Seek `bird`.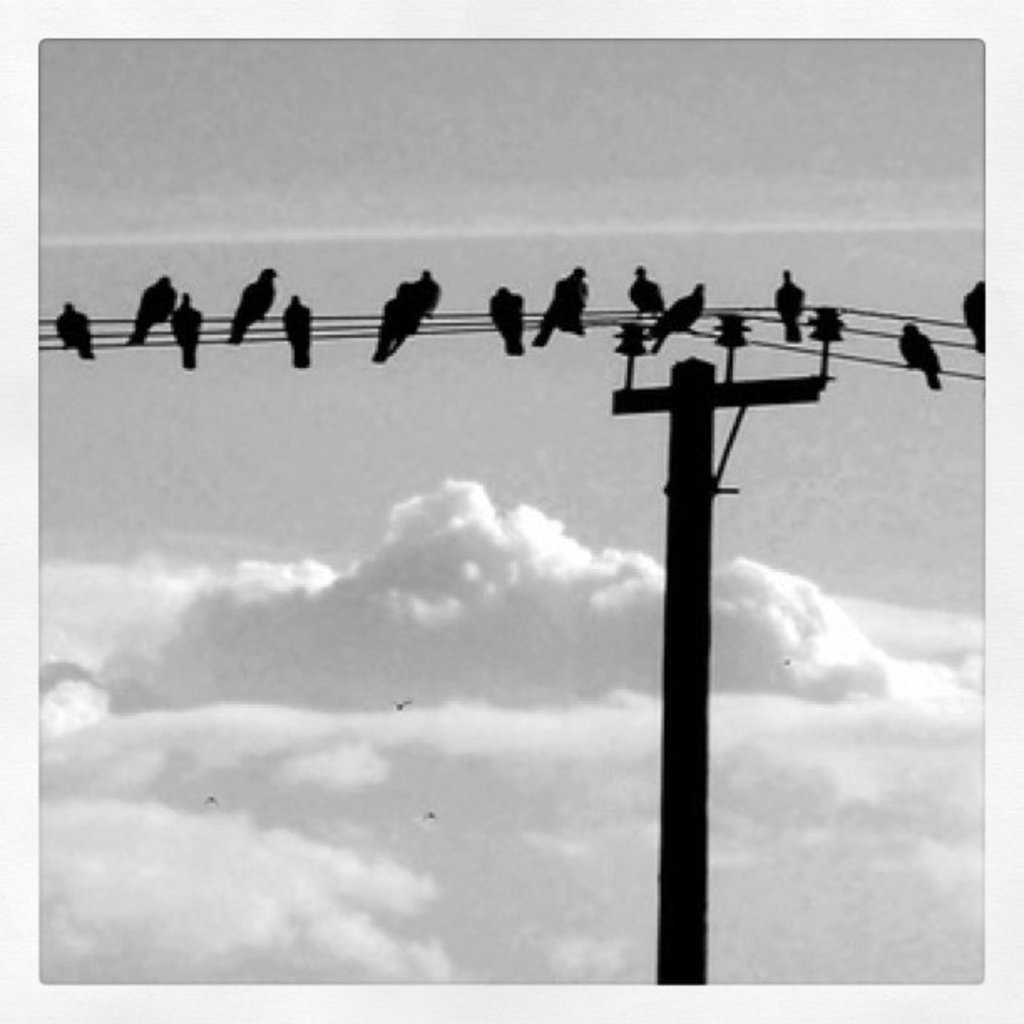
crop(408, 264, 447, 328).
